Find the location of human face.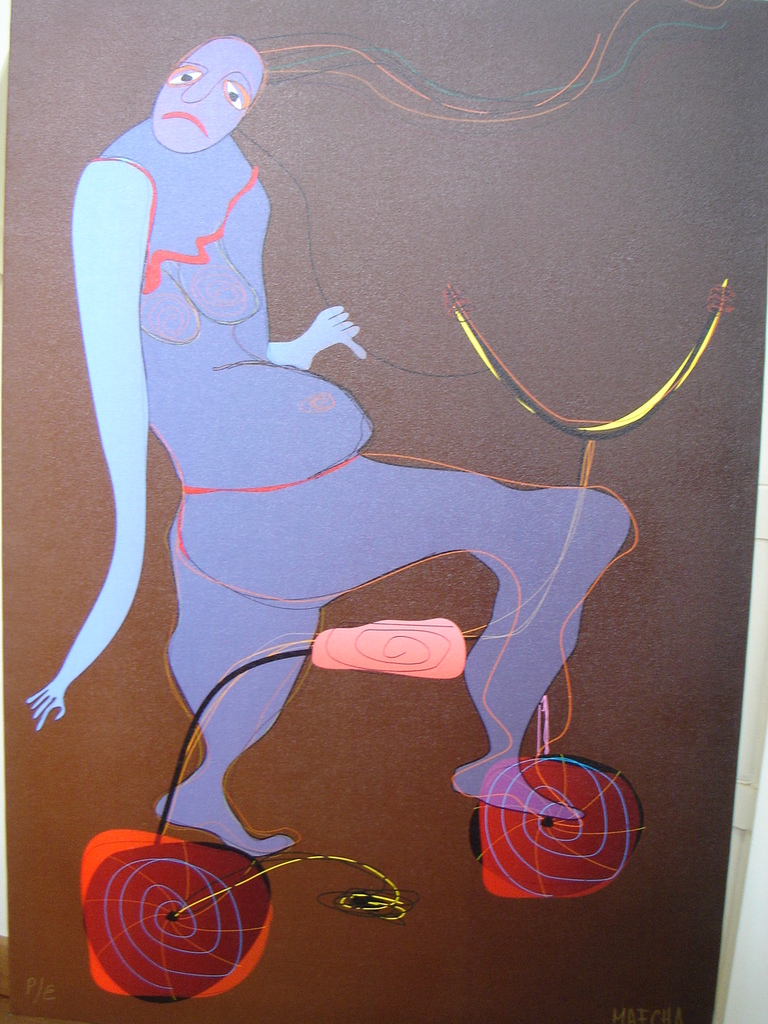
Location: {"x1": 154, "y1": 38, "x2": 263, "y2": 153}.
